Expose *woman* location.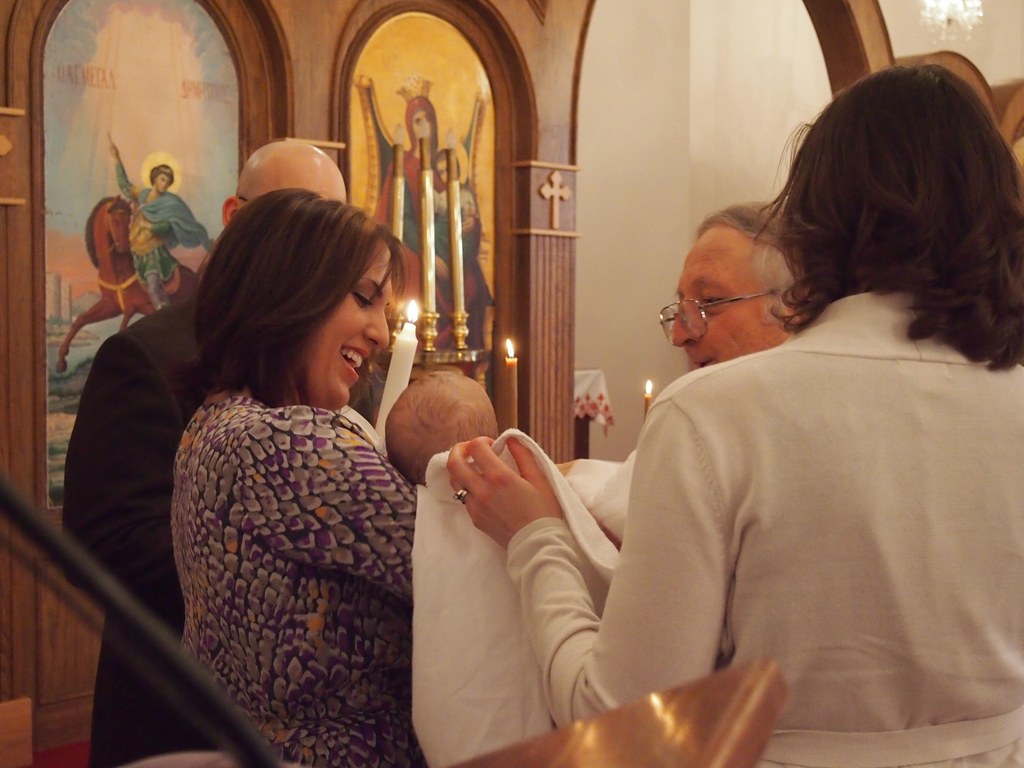
Exposed at {"x1": 387, "y1": 90, "x2": 1023, "y2": 759}.
